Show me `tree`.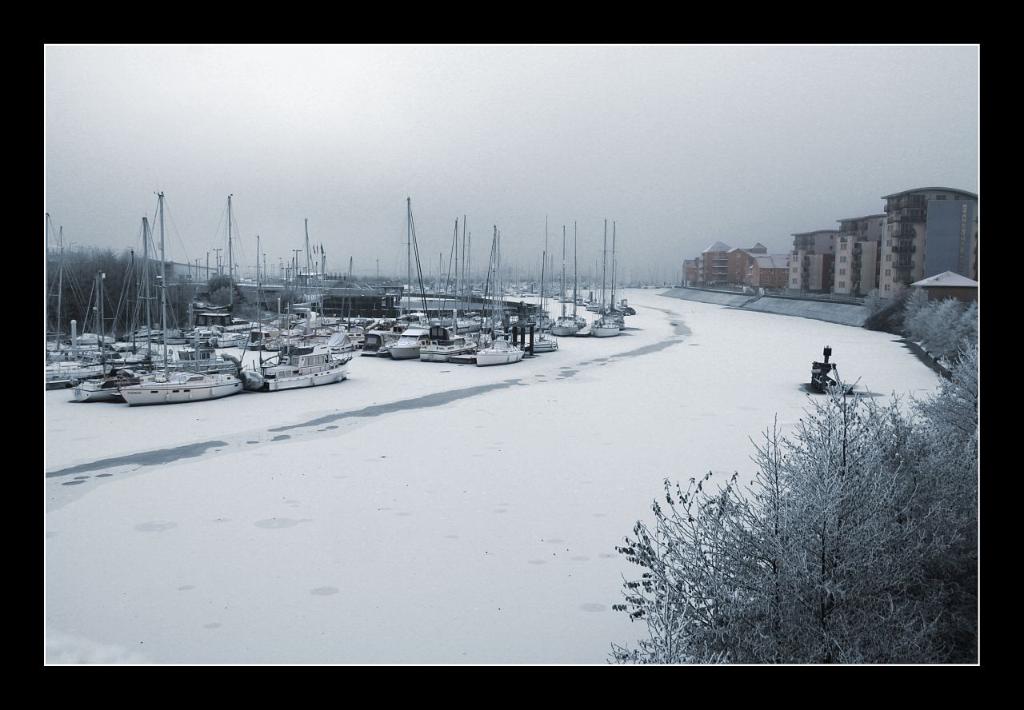
`tree` is here: locate(620, 361, 948, 669).
